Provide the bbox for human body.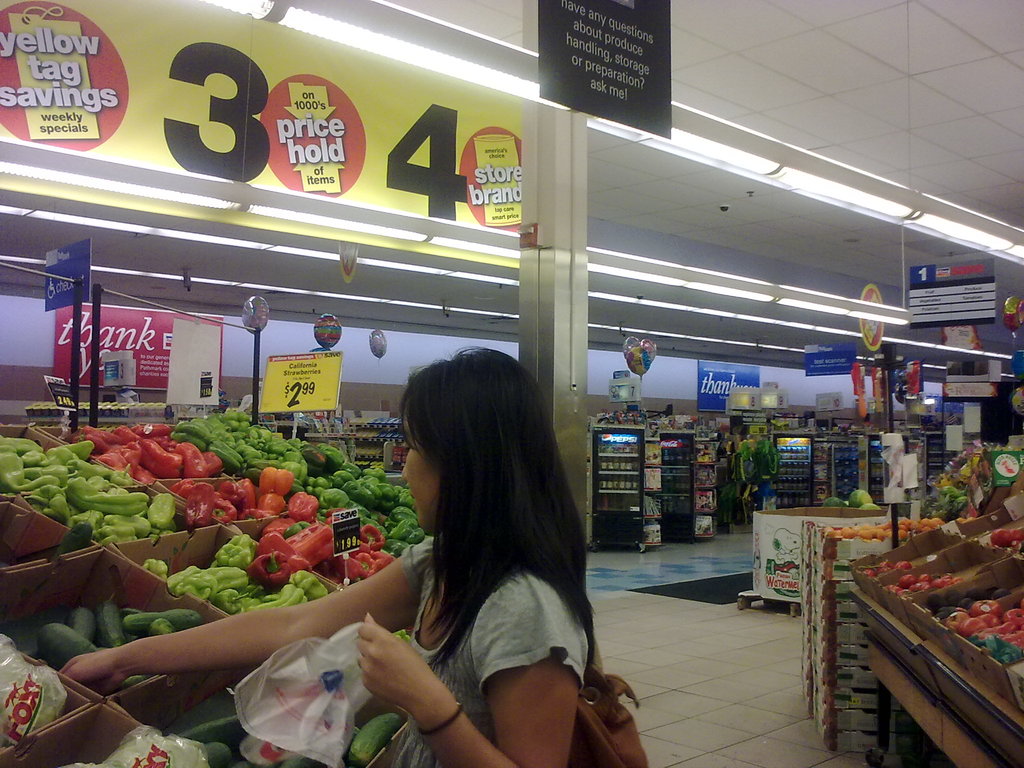
<region>62, 348, 589, 765</region>.
